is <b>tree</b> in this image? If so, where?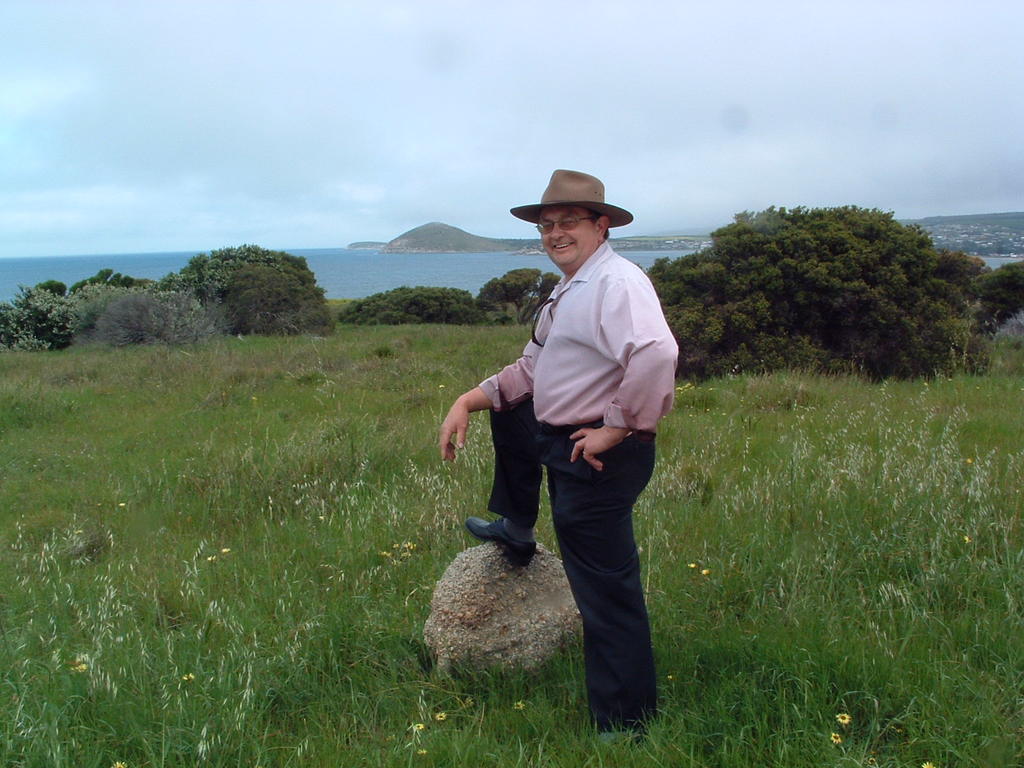
Yes, at 166/248/327/296.
